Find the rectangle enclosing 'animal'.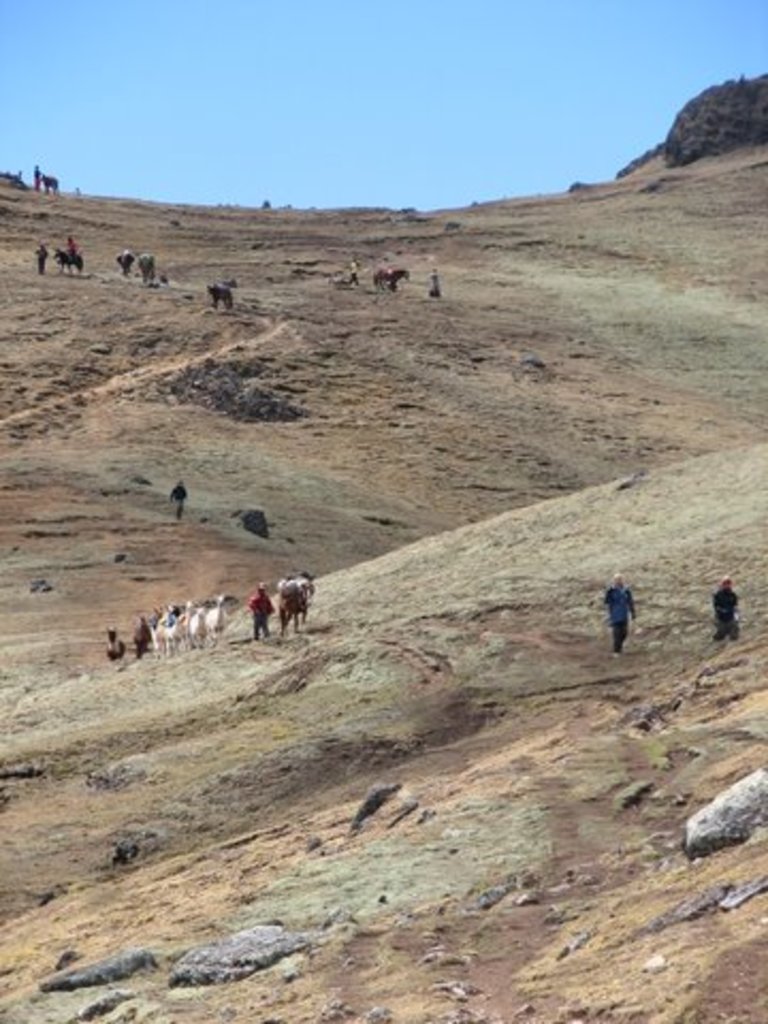
locate(137, 252, 154, 286).
